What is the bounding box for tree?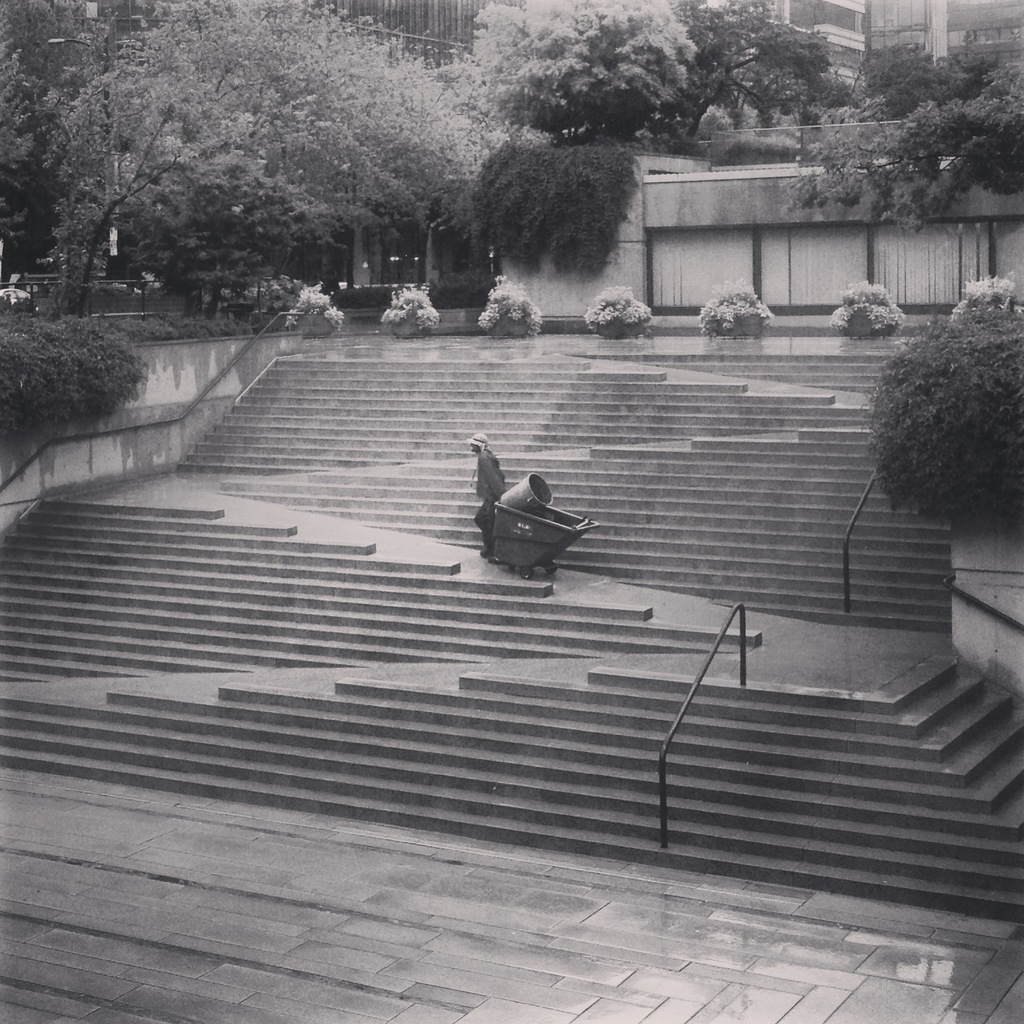
[left=0, top=7, right=34, bottom=265].
